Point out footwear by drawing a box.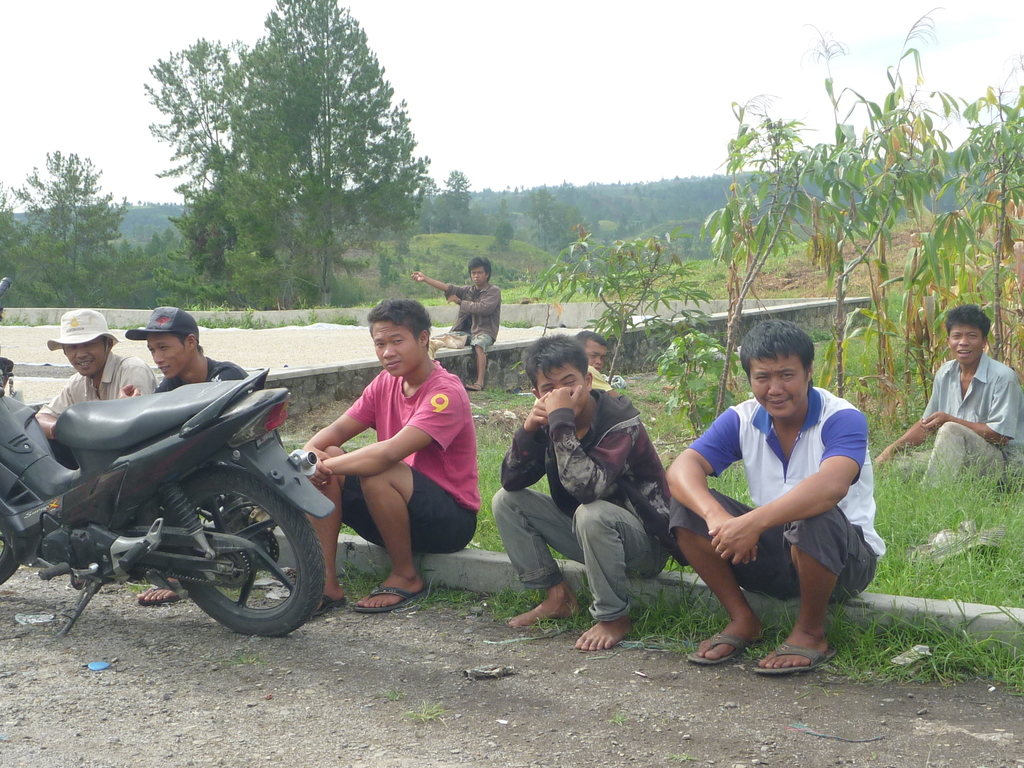
751/643/833/670.
